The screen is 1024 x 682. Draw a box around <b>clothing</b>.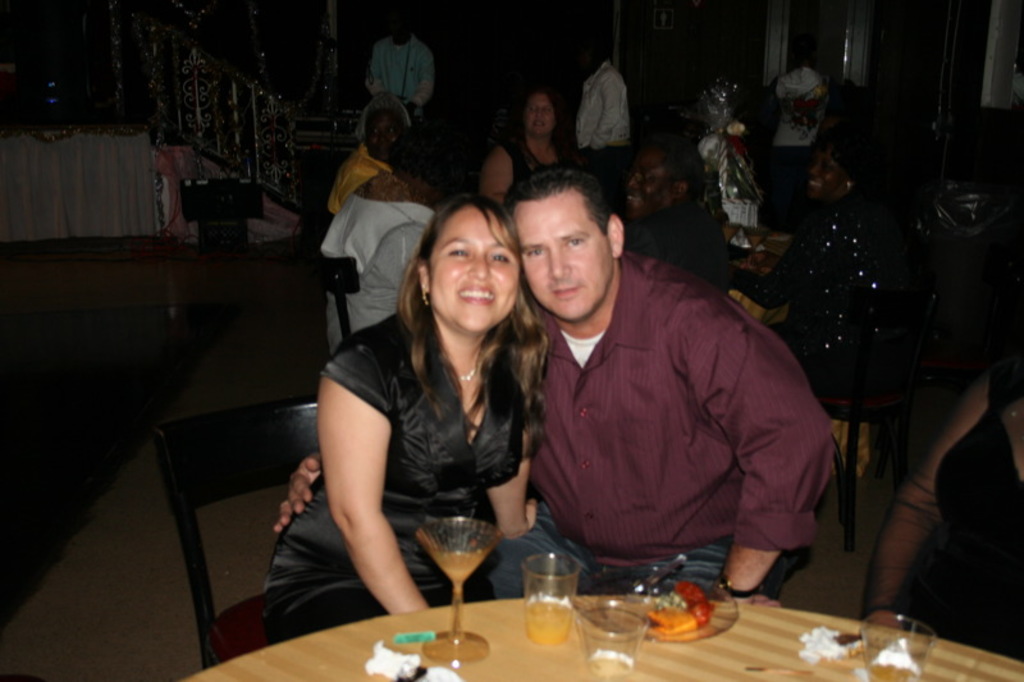
{"left": 260, "top": 312, "right": 525, "bottom": 646}.
